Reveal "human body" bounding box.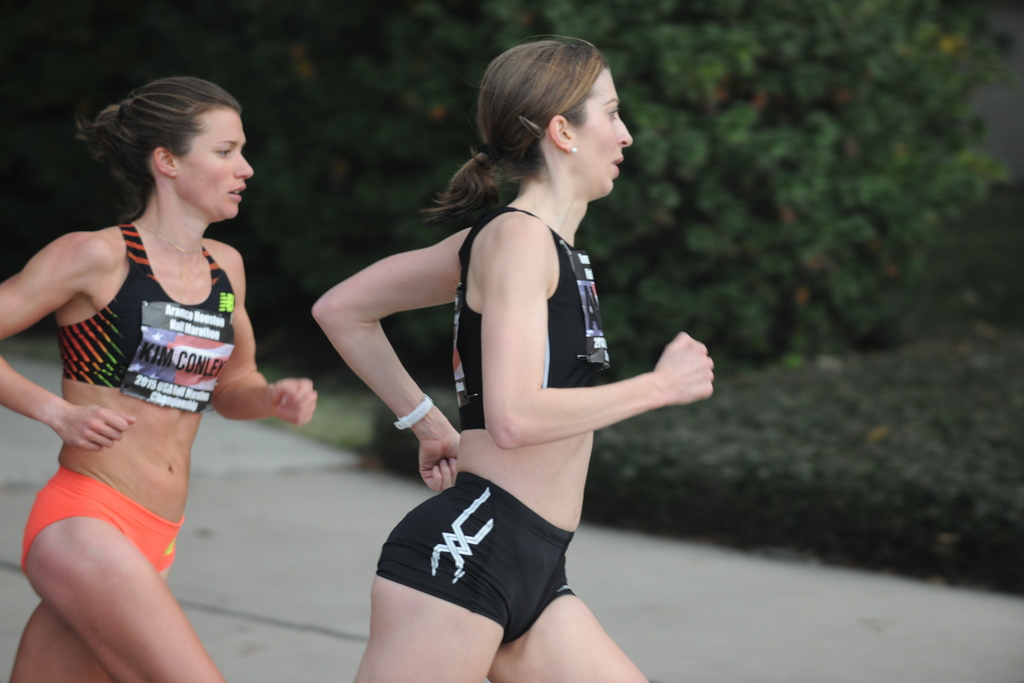
Revealed: 19, 47, 281, 675.
